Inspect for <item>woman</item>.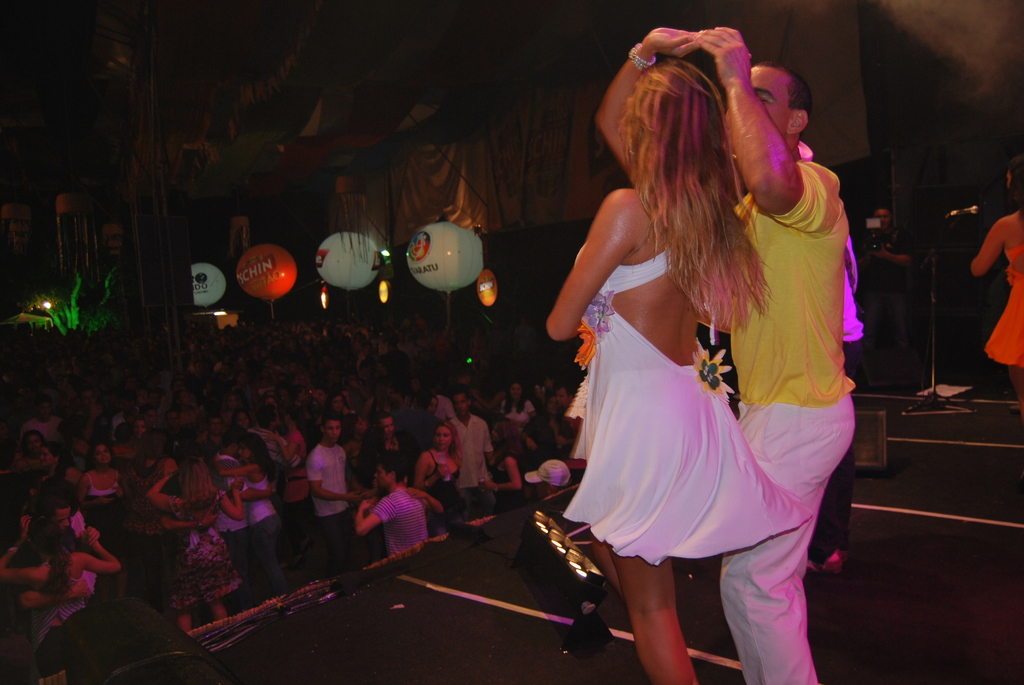
Inspection: box=[326, 391, 346, 418].
